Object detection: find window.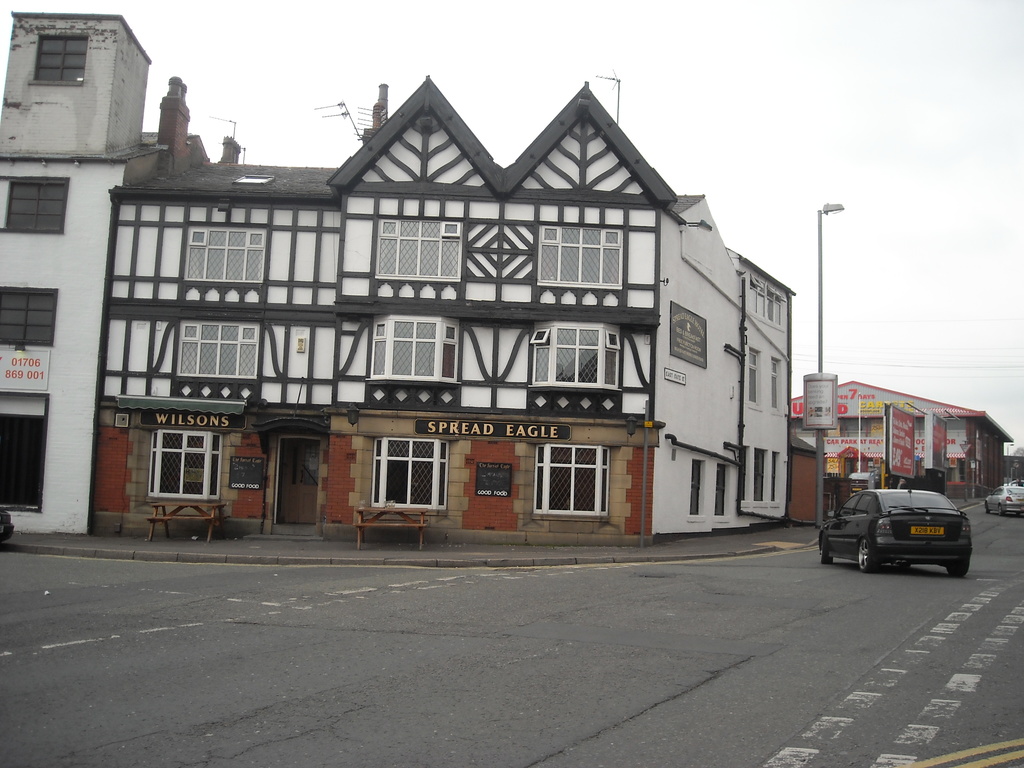
x1=532 y1=452 x2=609 y2=518.
